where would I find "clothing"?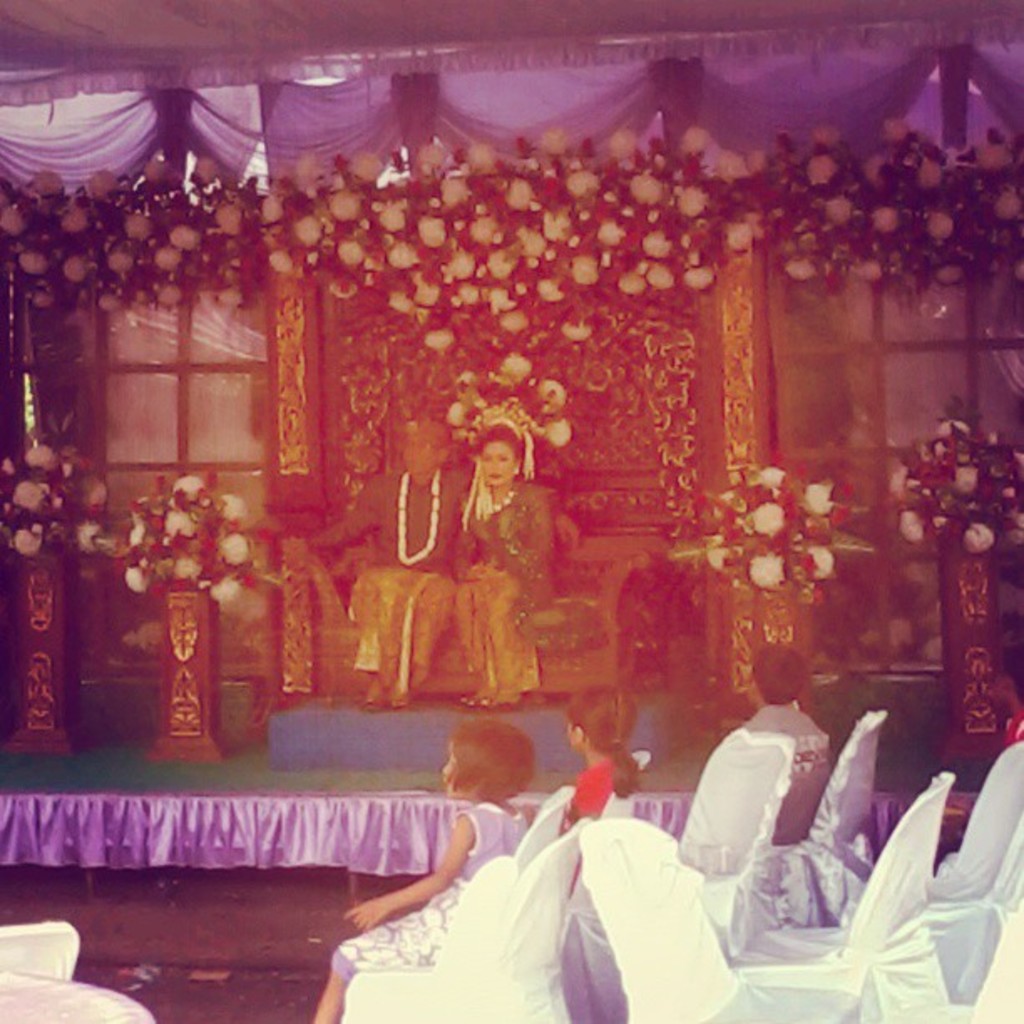
At BBox(562, 755, 639, 828).
